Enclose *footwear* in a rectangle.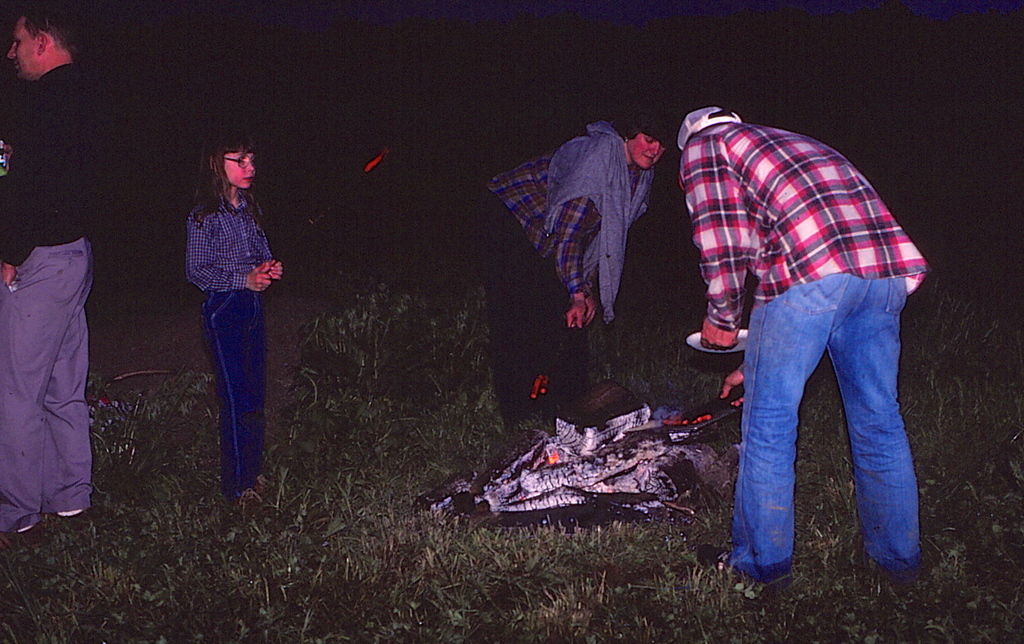
690, 545, 796, 607.
